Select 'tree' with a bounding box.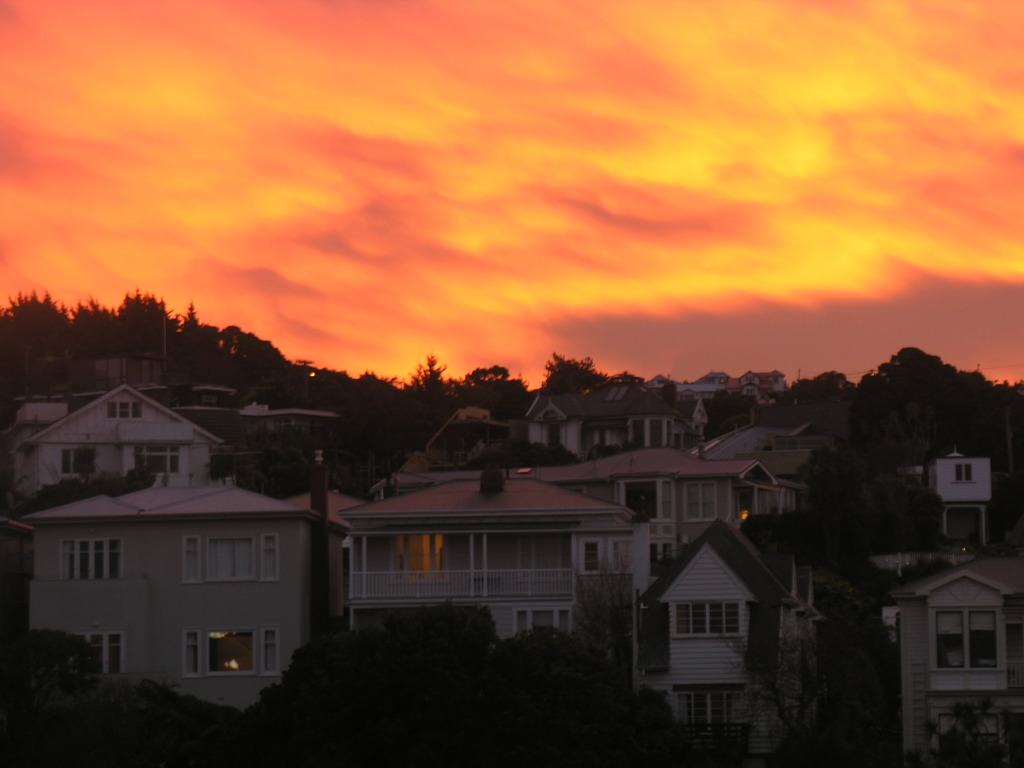
0, 622, 90, 767.
